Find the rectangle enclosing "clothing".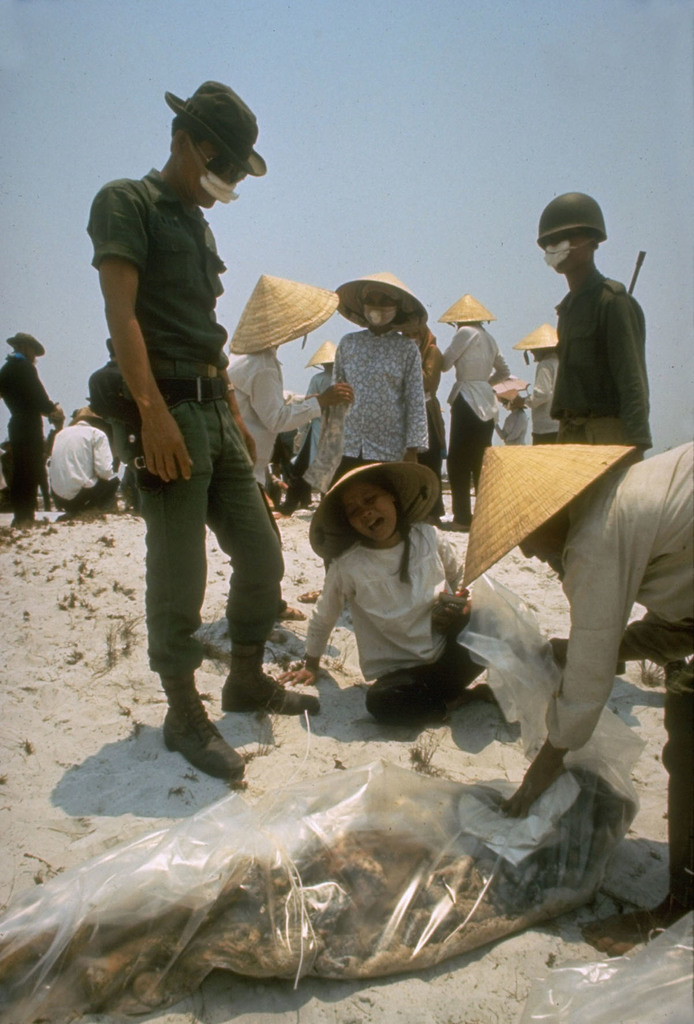
crop(45, 425, 121, 504).
